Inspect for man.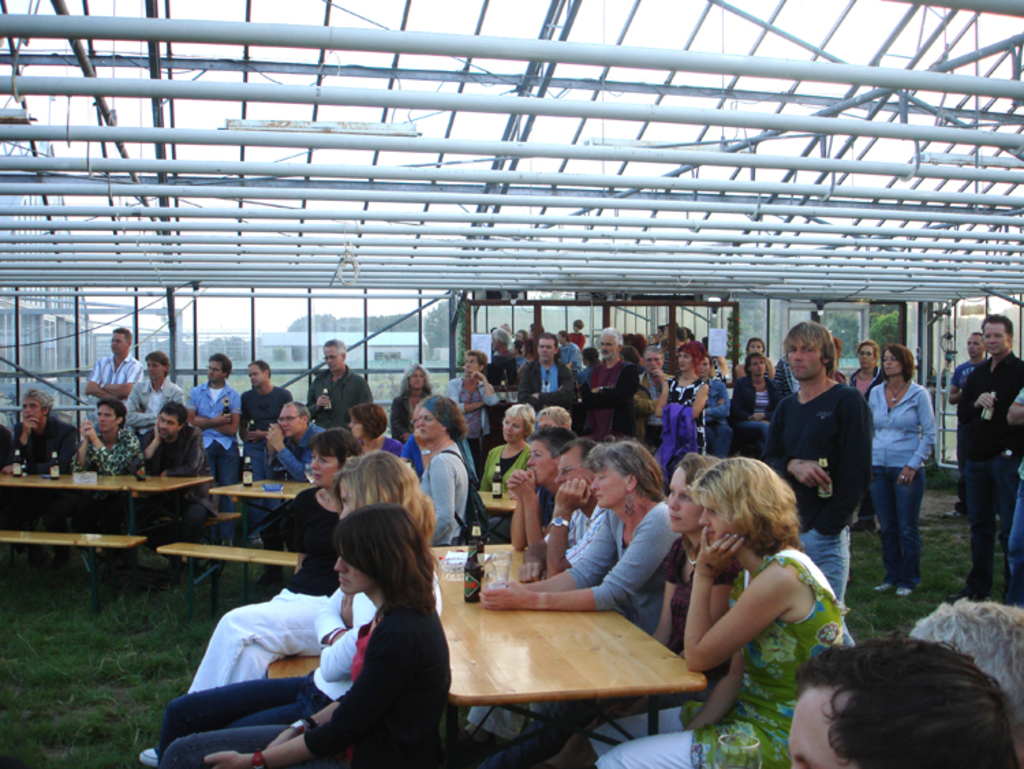
Inspection: pyautogui.locateOnScreen(304, 339, 378, 441).
